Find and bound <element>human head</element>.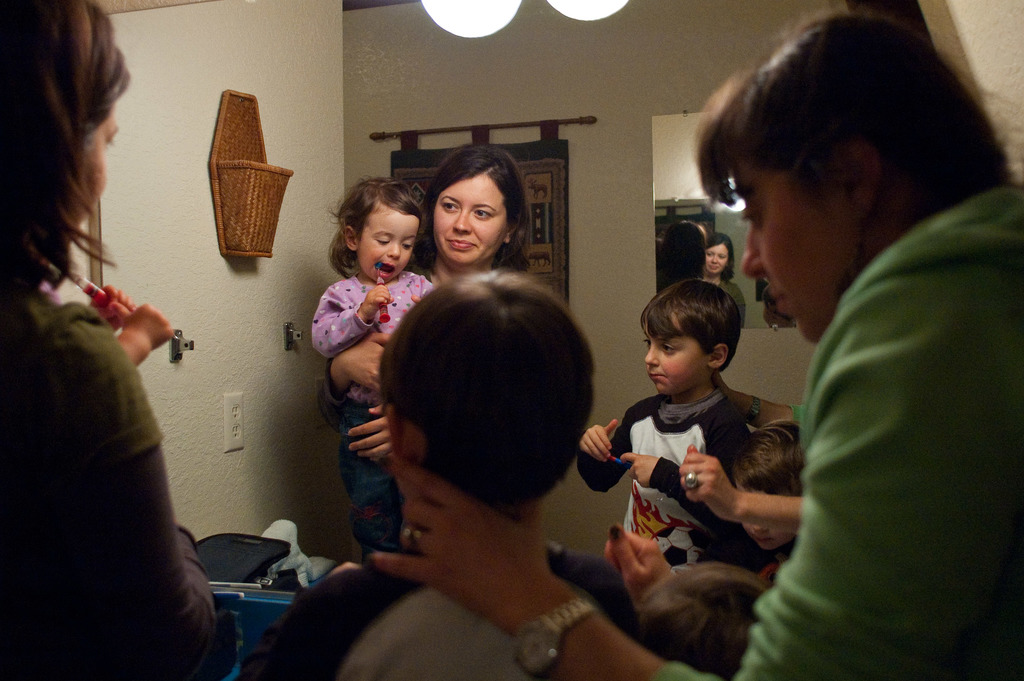
Bound: 636 559 769 674.
